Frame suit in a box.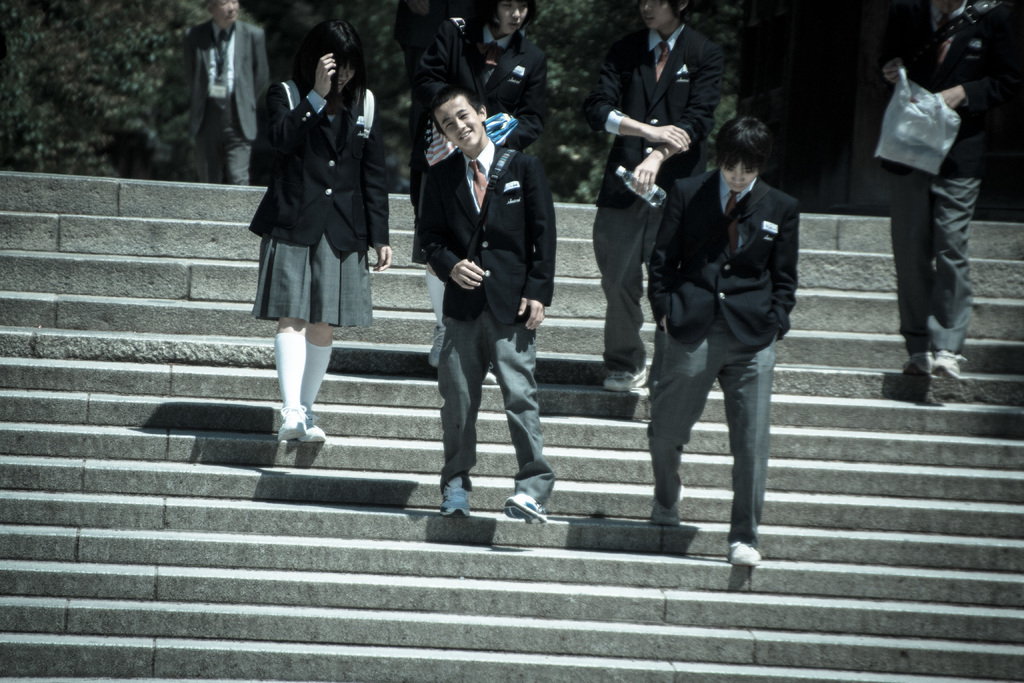
<region>421, 13, 550, 147</region>.
